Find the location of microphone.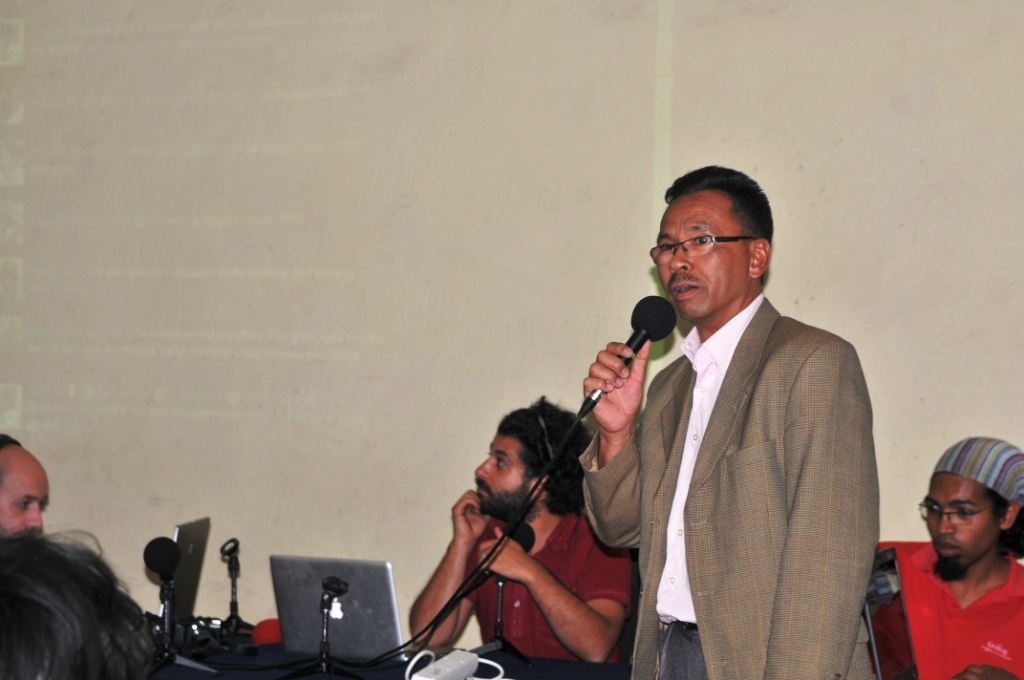
Location: bbox=[457, 523, 538, 595].
